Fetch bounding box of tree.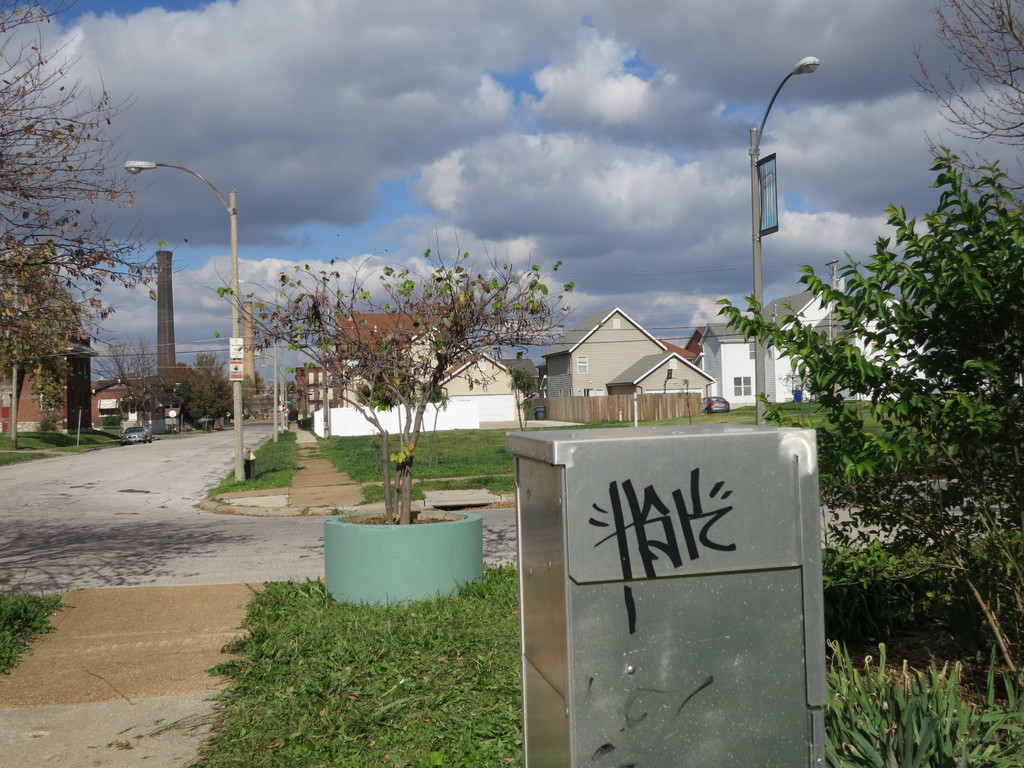
Bbox: 723,0,1023,703.
